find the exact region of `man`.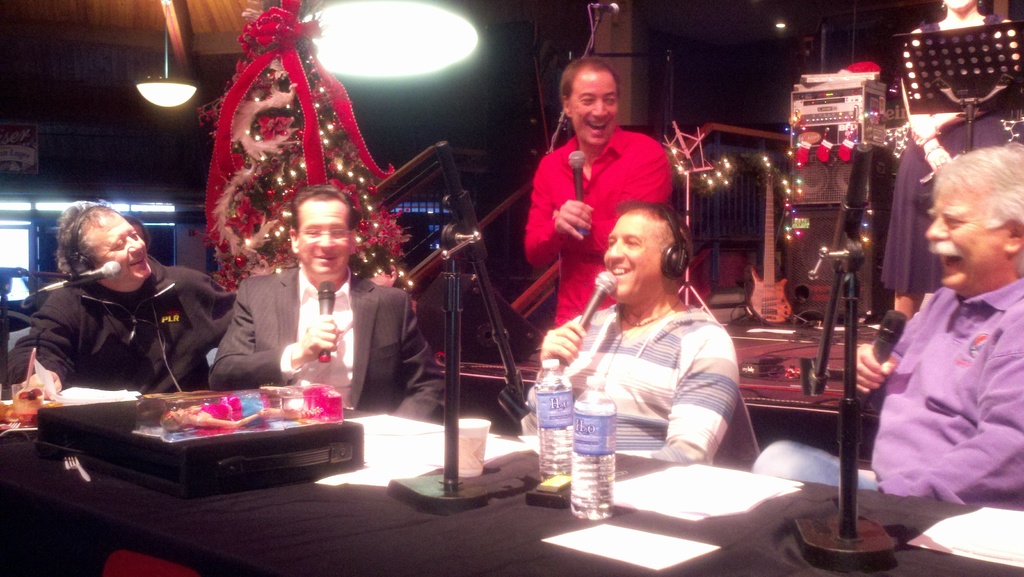
Exact region: bbox(0, 176, 248, 380).
